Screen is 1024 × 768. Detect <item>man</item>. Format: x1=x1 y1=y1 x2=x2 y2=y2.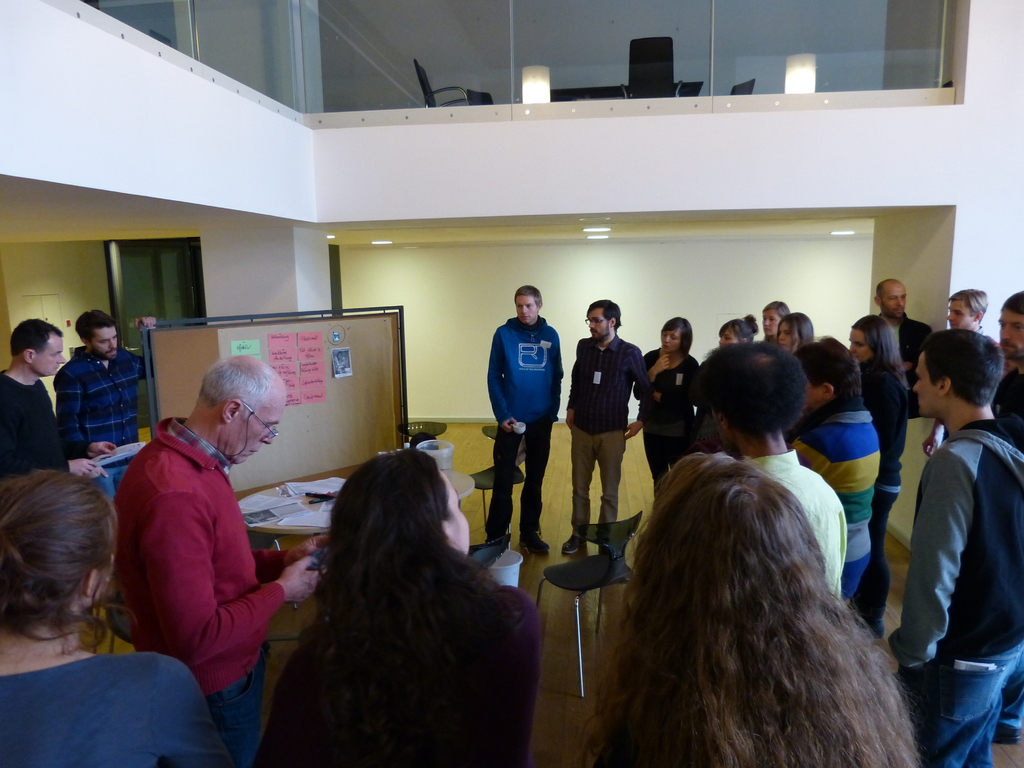
x1=562 y1=300 x2=649 y2=564.
